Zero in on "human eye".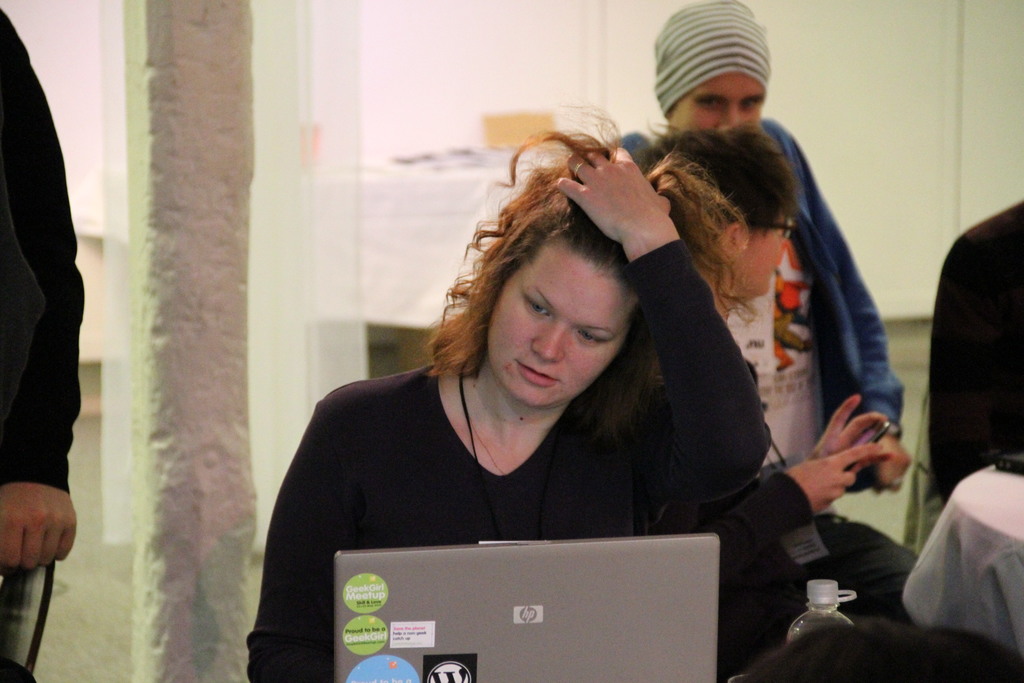
Zeroed in: x1=740 y1=97 x2=764 y2=111.
